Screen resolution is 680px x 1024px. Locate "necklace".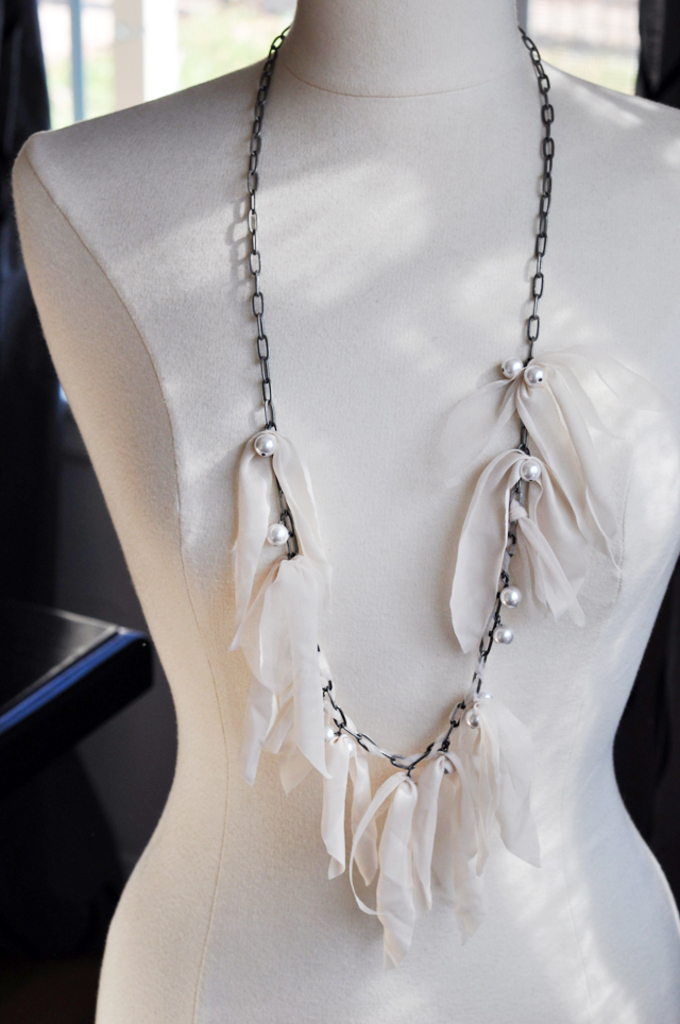
Rect(170, 50, 570, 918).
